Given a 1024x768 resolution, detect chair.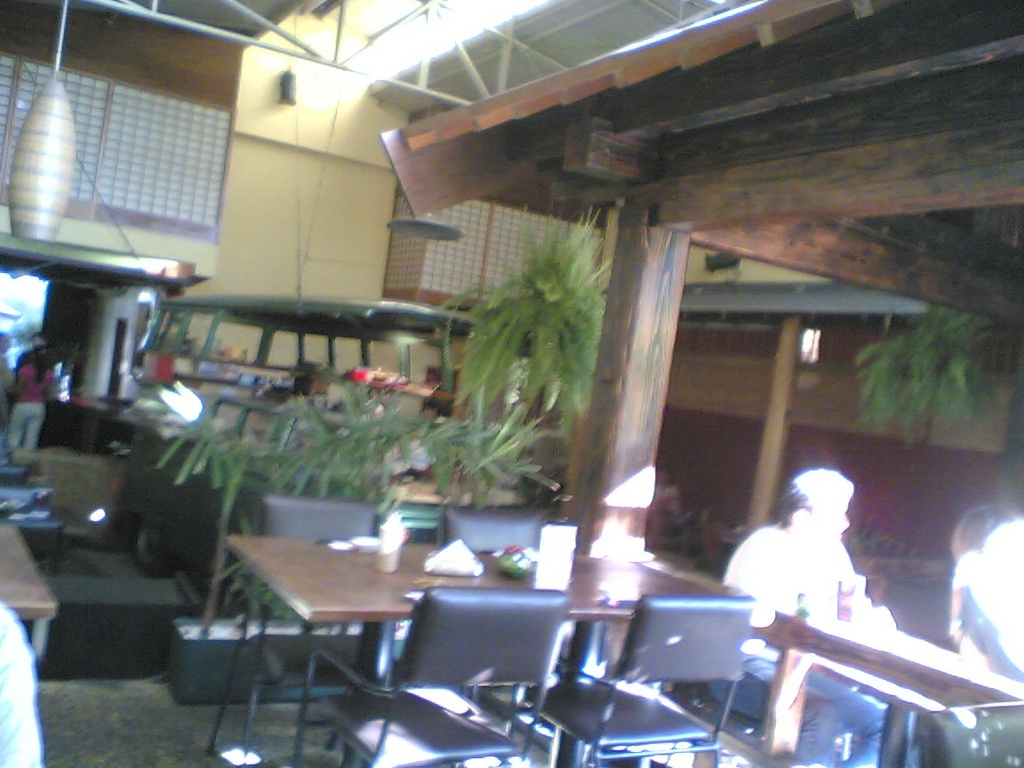
x1=241 y1=496 x2=407 y2=767.
